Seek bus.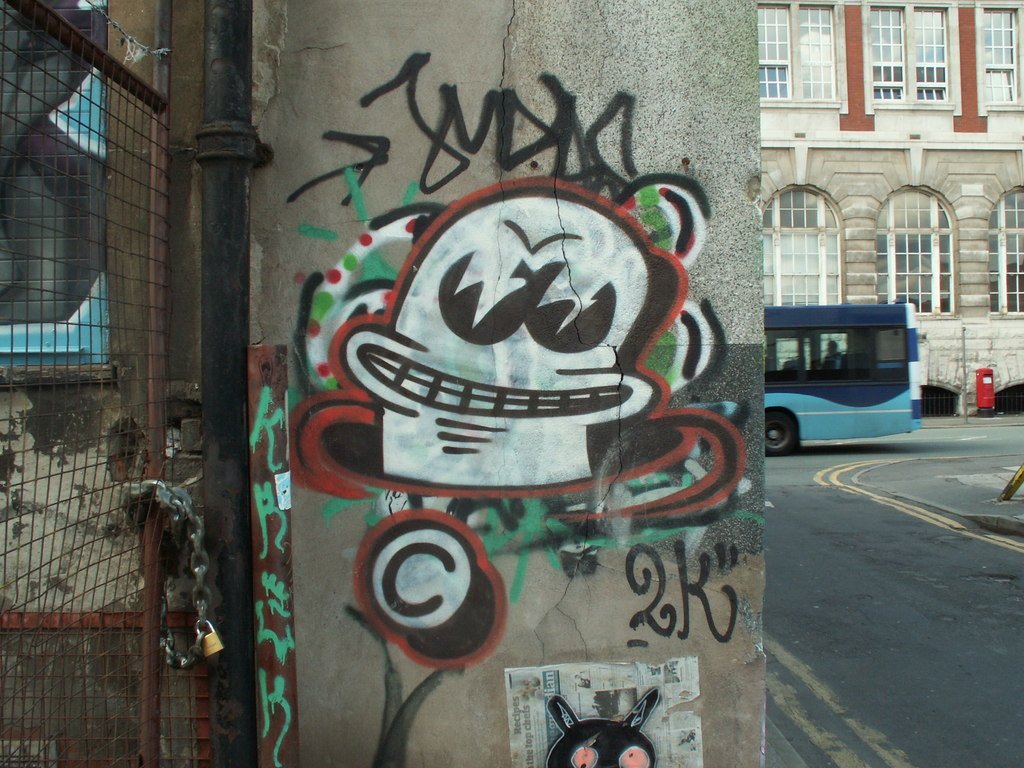
bbox=(765, 299, 925, 459).
